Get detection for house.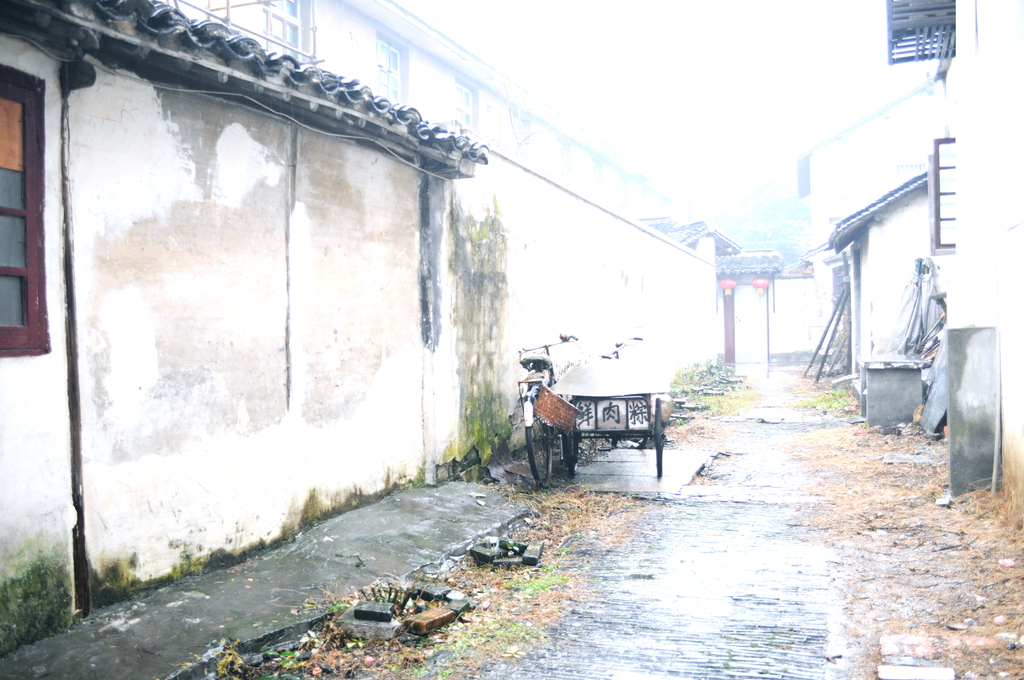
Detection: (left=831, top=171, right=934, bottom=390).
